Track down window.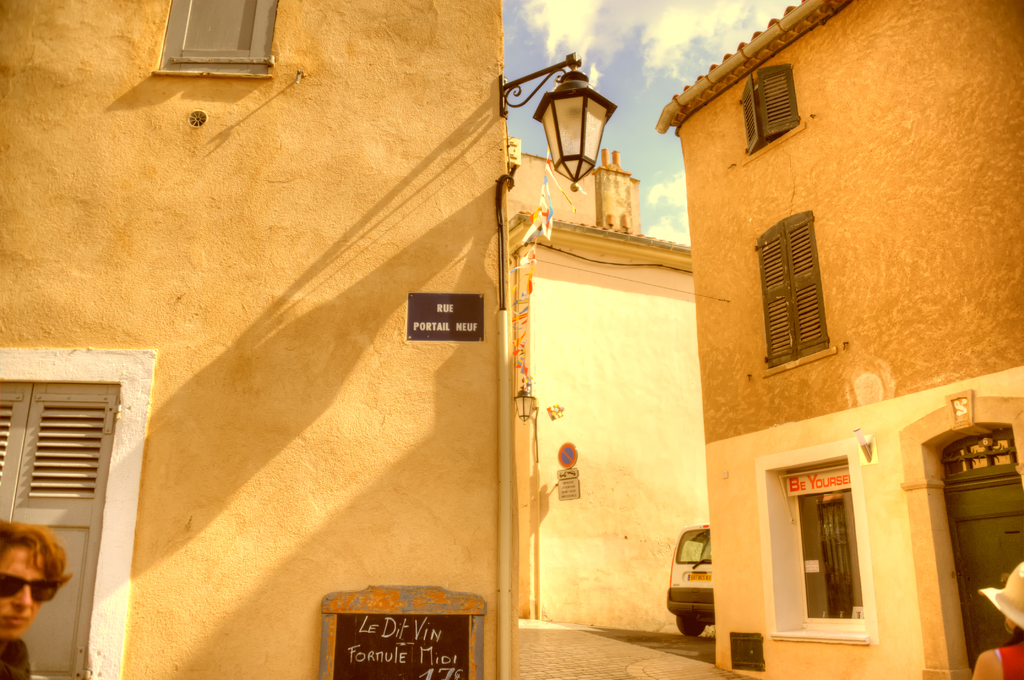
Tracked to Rect(0, 380, 120, 679).
